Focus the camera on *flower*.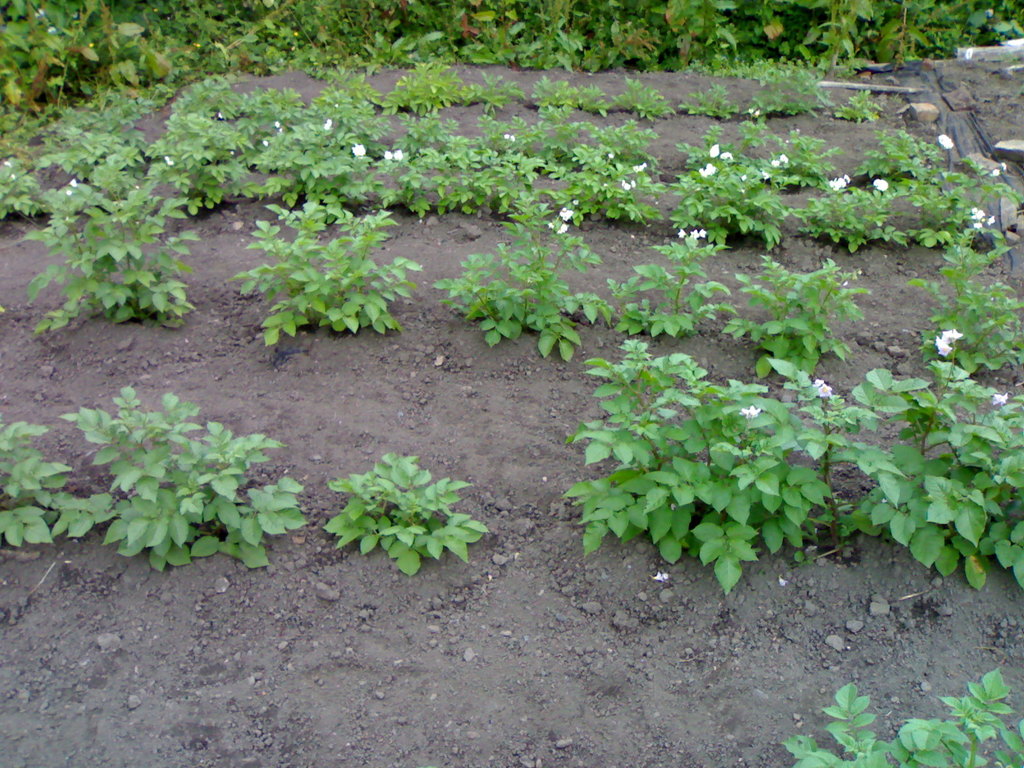
Focus region: [276,124,279,130].
